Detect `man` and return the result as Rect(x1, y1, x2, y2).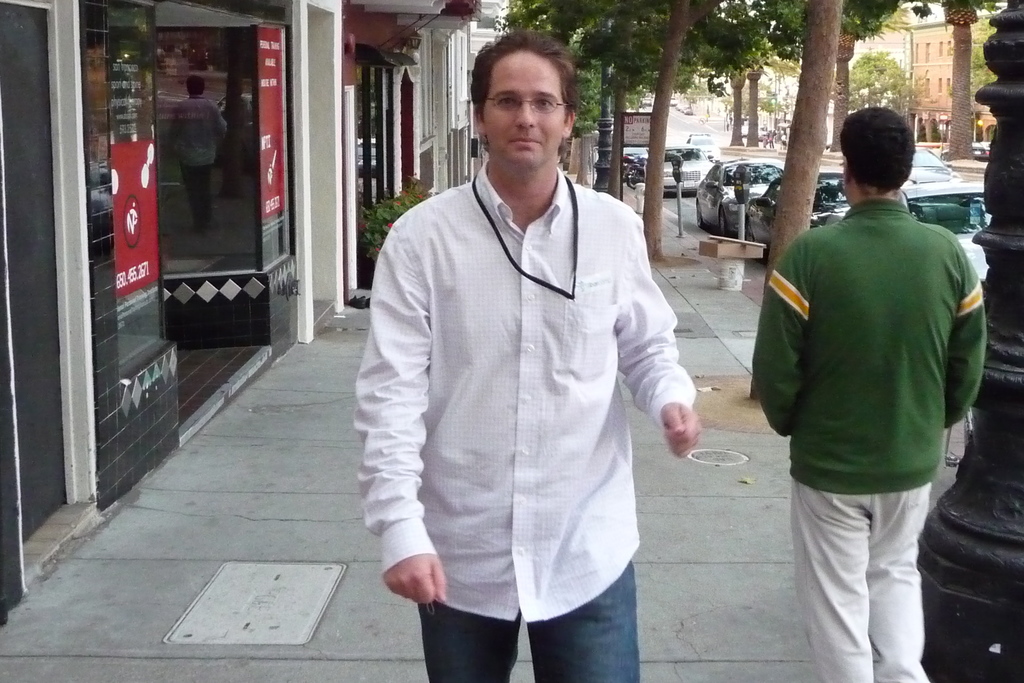
Rect(758, 95, 997, 656).
